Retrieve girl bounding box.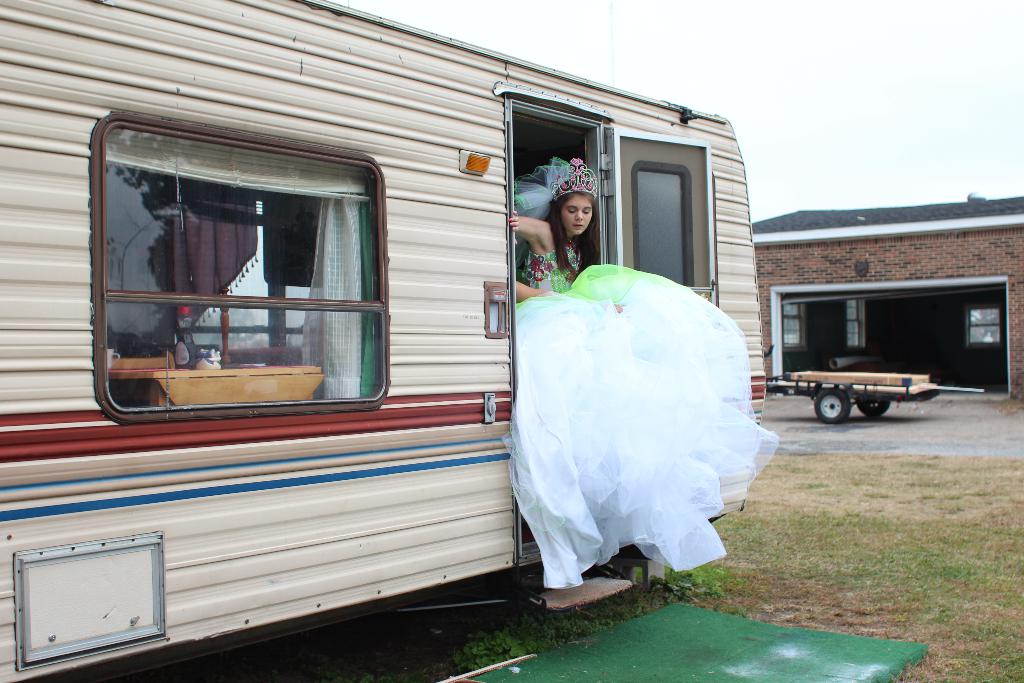
Bounding box: (x1=503, y1=155, x2=781, y2=597).
